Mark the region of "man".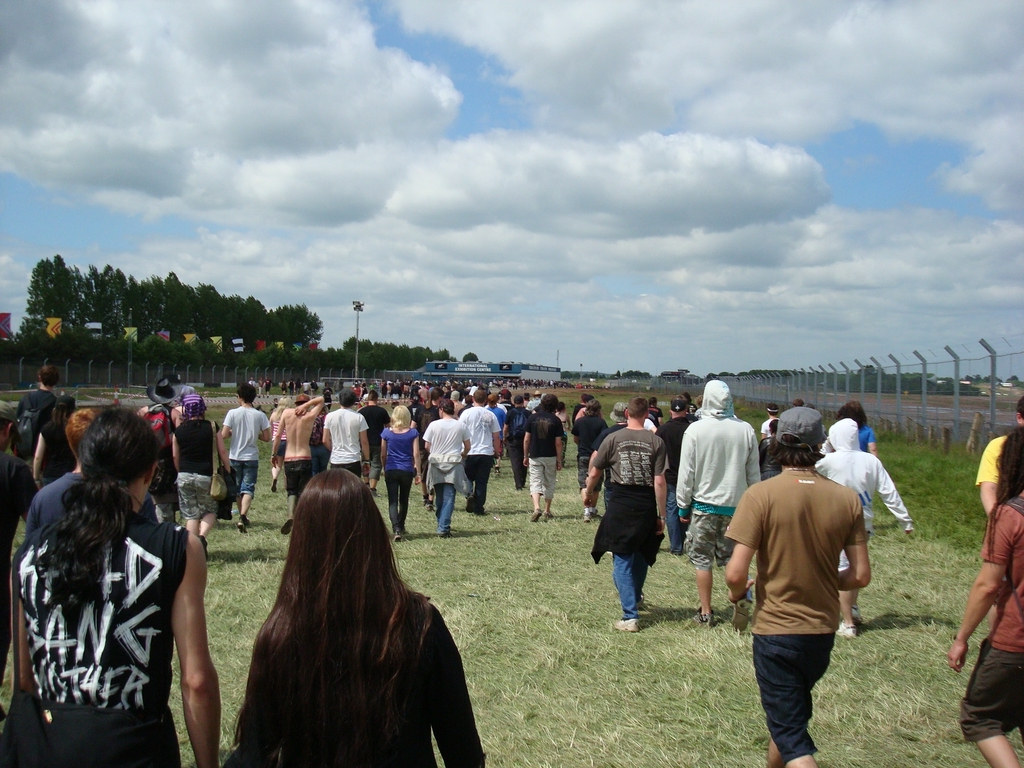
Region: 502/393/533/494.
